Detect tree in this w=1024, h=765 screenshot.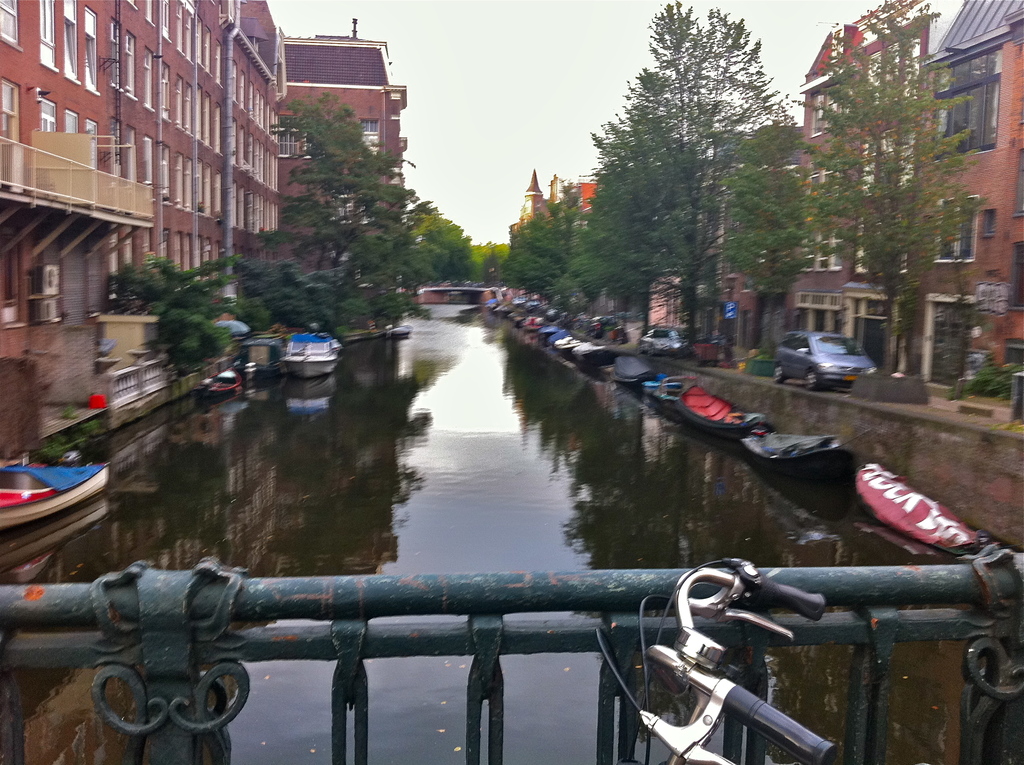
Detection: bbox=(541, 13, 859, 358).
